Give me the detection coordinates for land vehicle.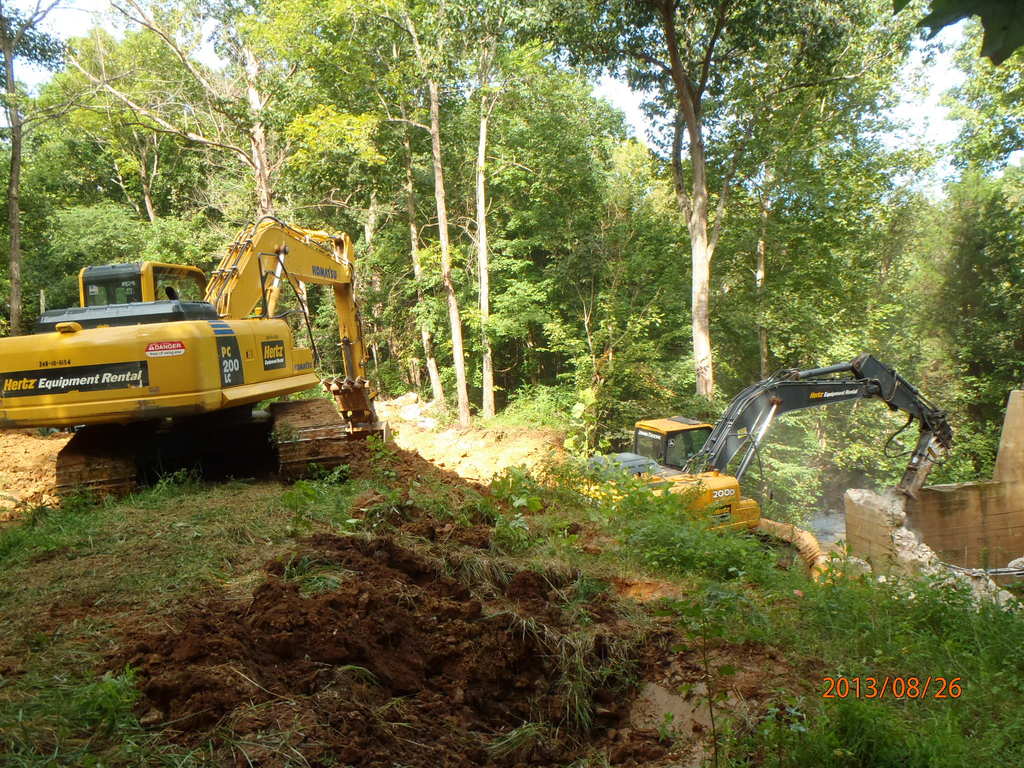
Rect(630, 412, 715, 474).
